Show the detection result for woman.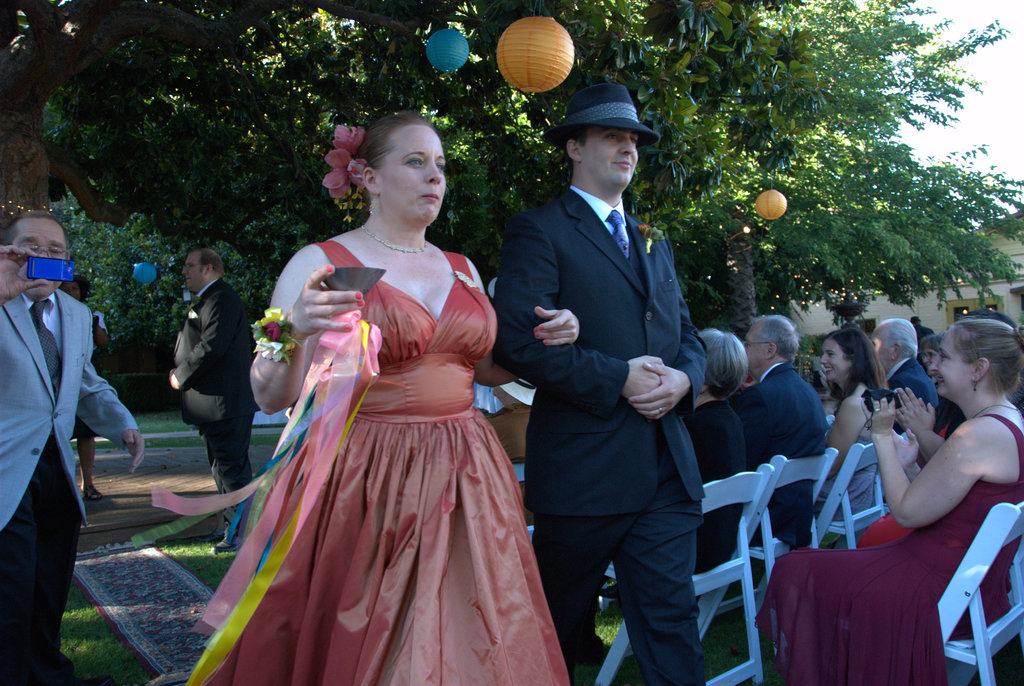
region(811, 325, 893, 522).
